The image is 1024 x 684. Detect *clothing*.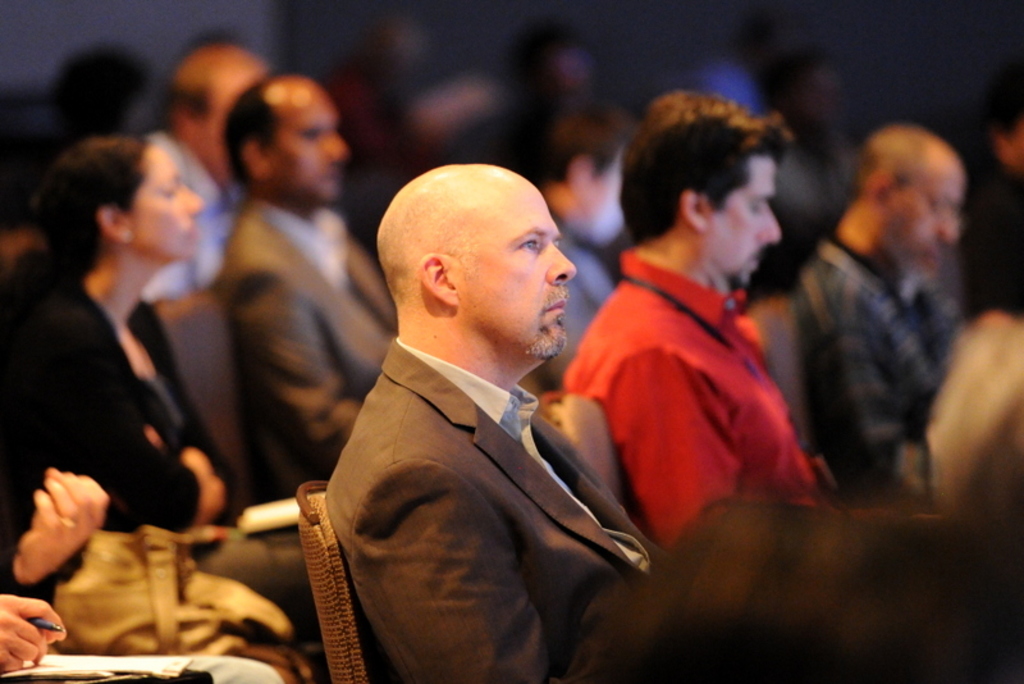
Detection: rect(146, 128, 242, 302).
